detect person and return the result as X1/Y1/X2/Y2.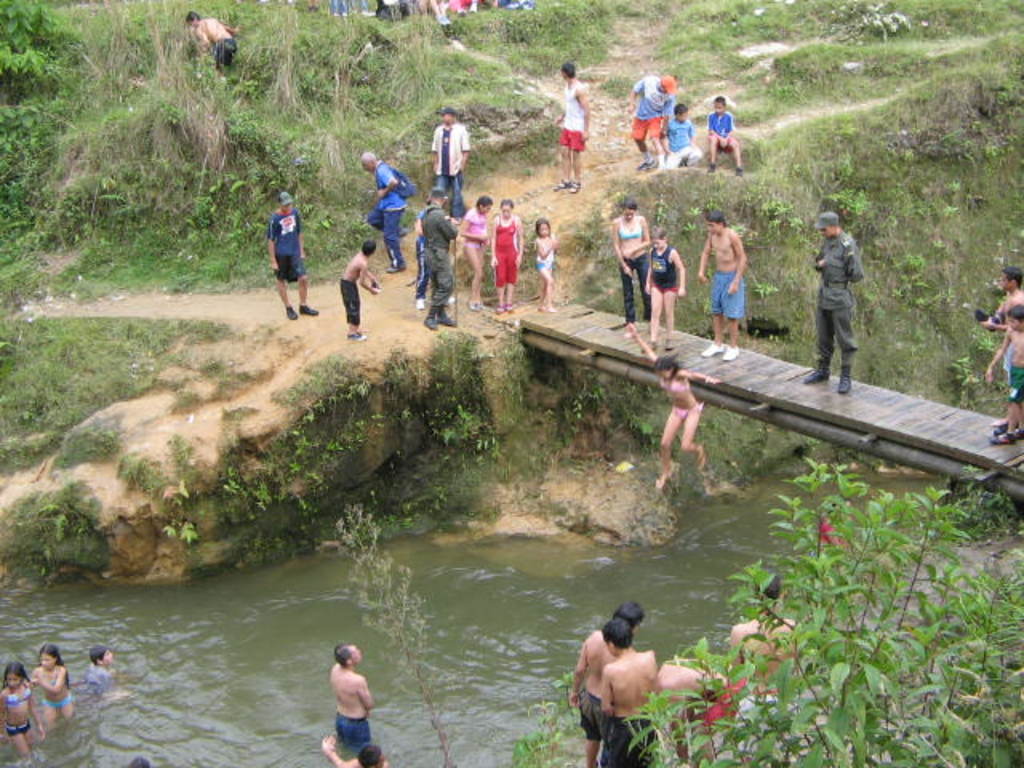
27/643/77/722.
